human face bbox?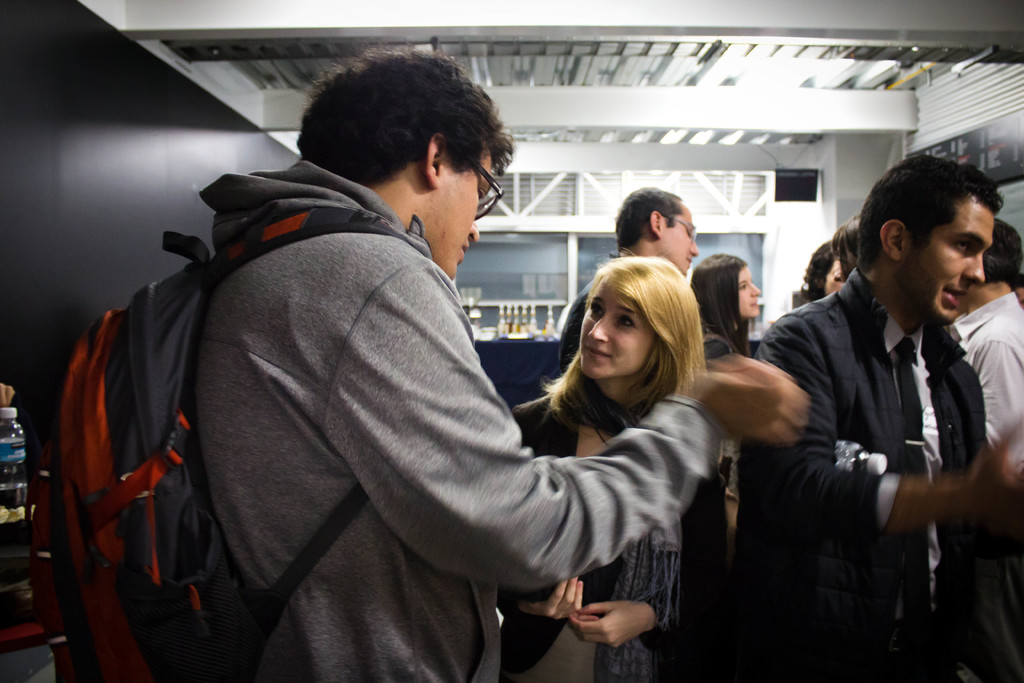
[left=901, top=195, right=996, bottom=324]
